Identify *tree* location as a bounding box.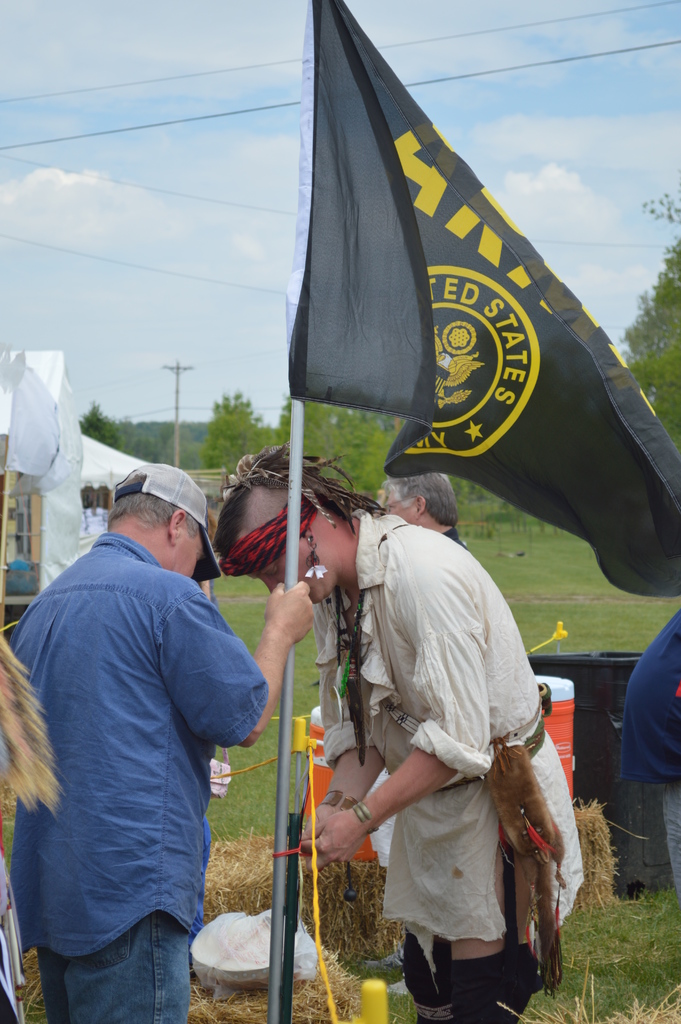
bbox=[192, 391, 282, 481].
